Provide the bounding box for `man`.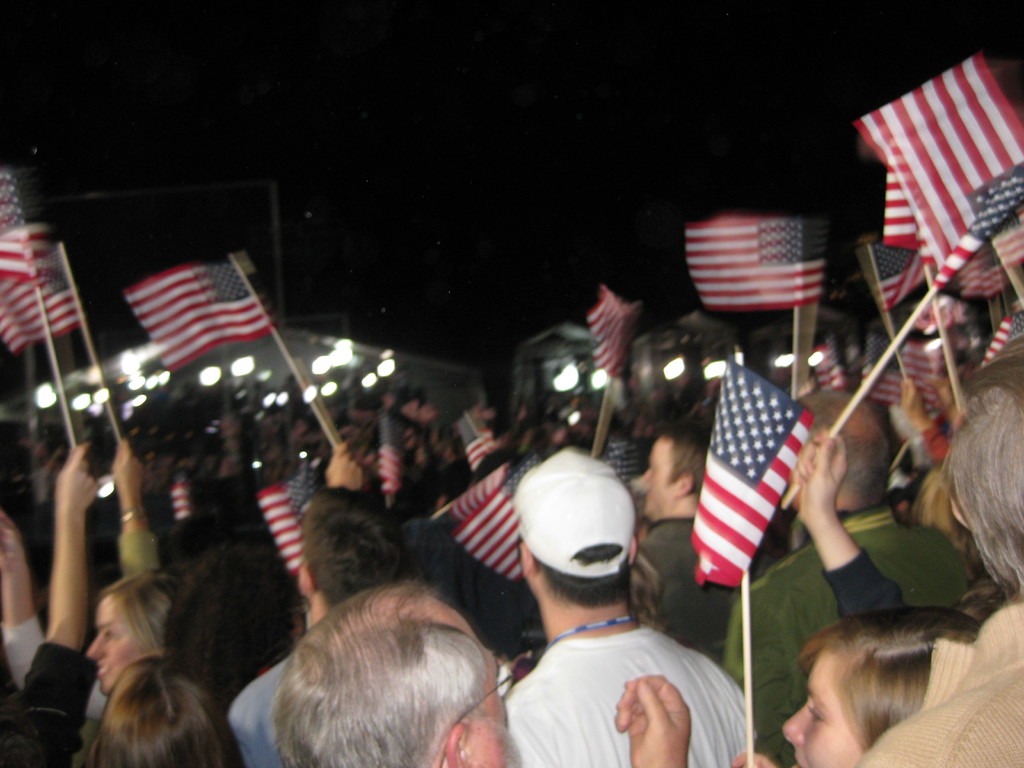
bbox(723, 396, 974, 767).
